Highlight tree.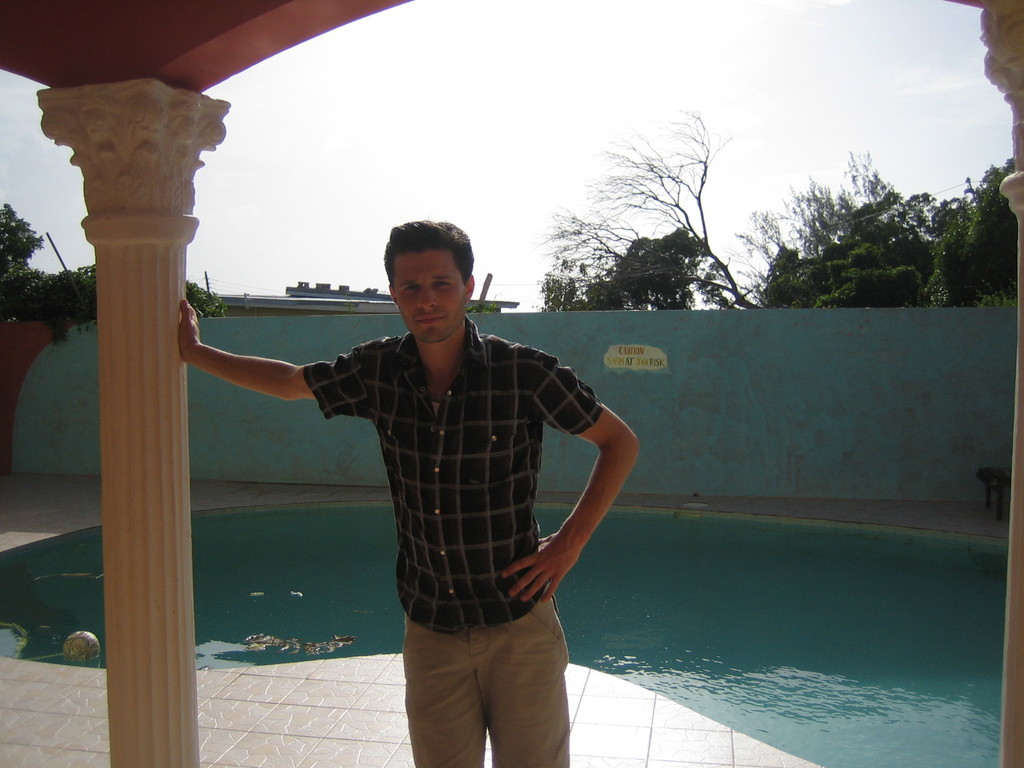
Highlighted region: [x1=527, y1=264, x2=598, y2=308].
